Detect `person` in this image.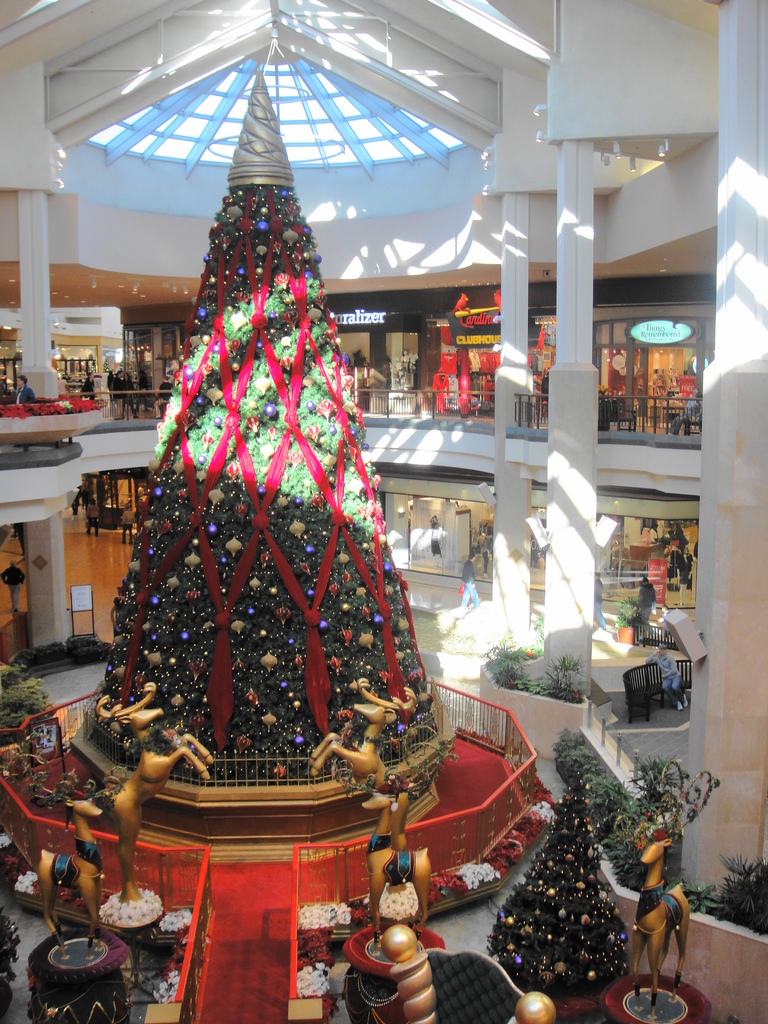
Detection: detection(122, 373, 145, 417).
